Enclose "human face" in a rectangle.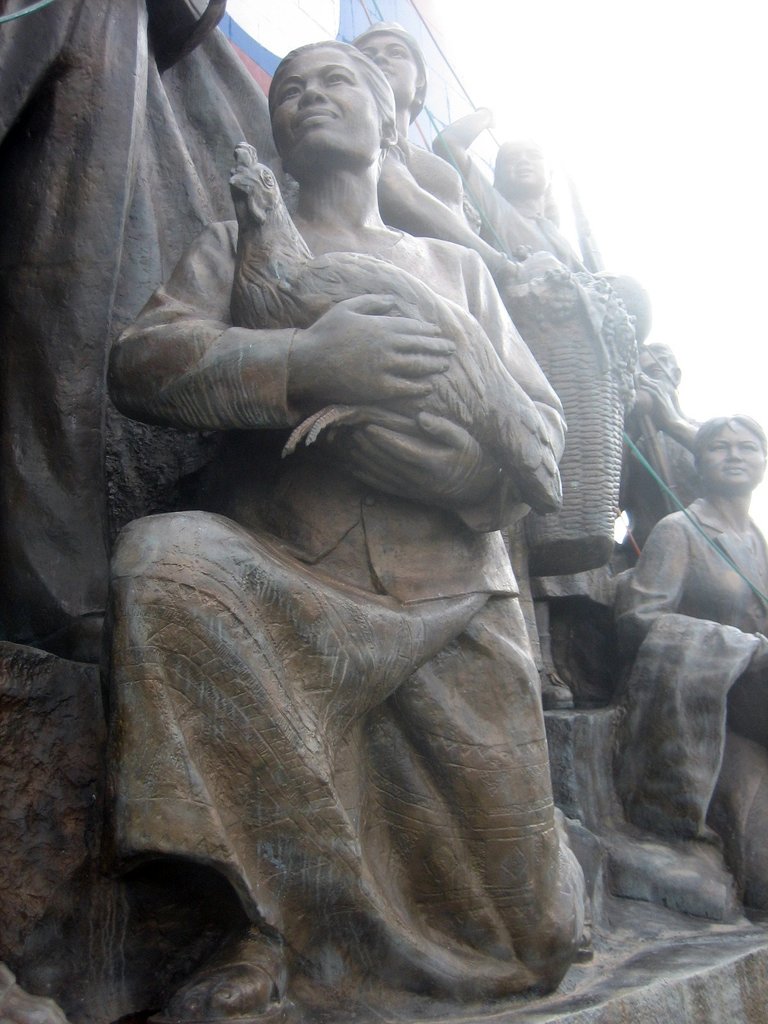
region(269, 47, 378, 154).
